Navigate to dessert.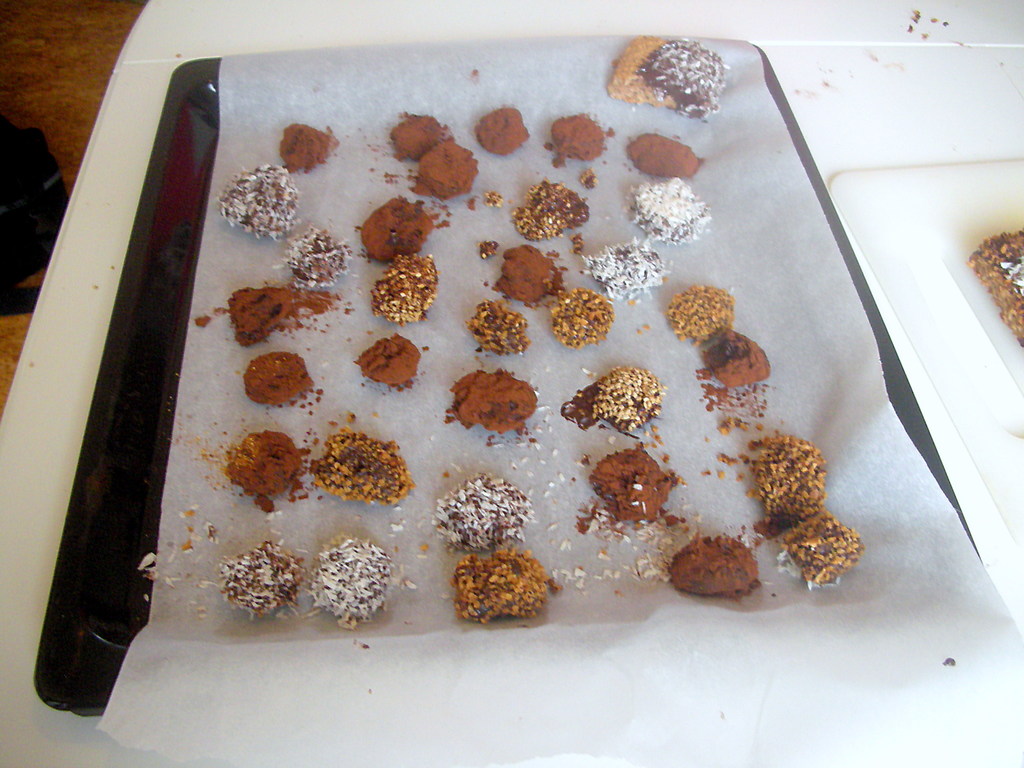
Navigation target: region(283, 123, 344, 166).
